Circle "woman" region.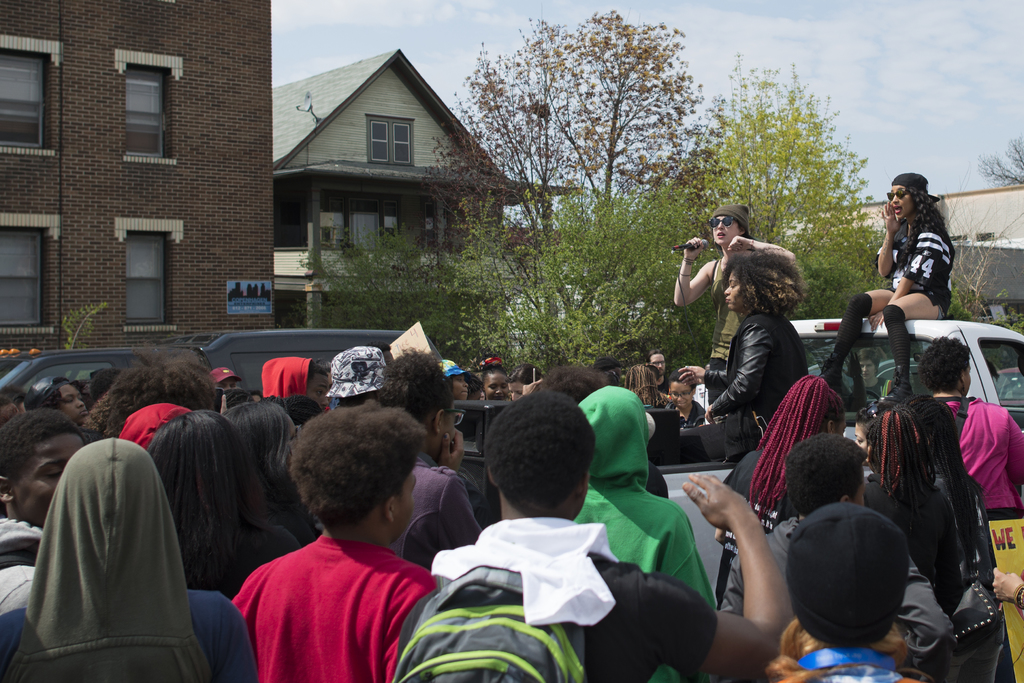
Region: 627 359 659 410.
